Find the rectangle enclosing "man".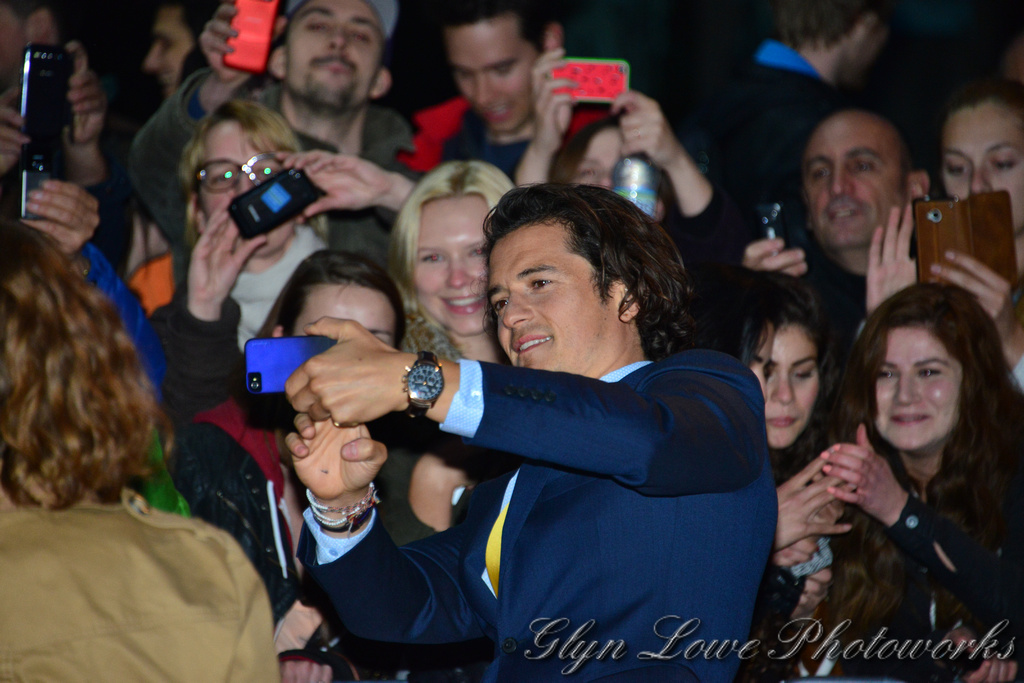
<region>695, 0, 897, 197</region>.
